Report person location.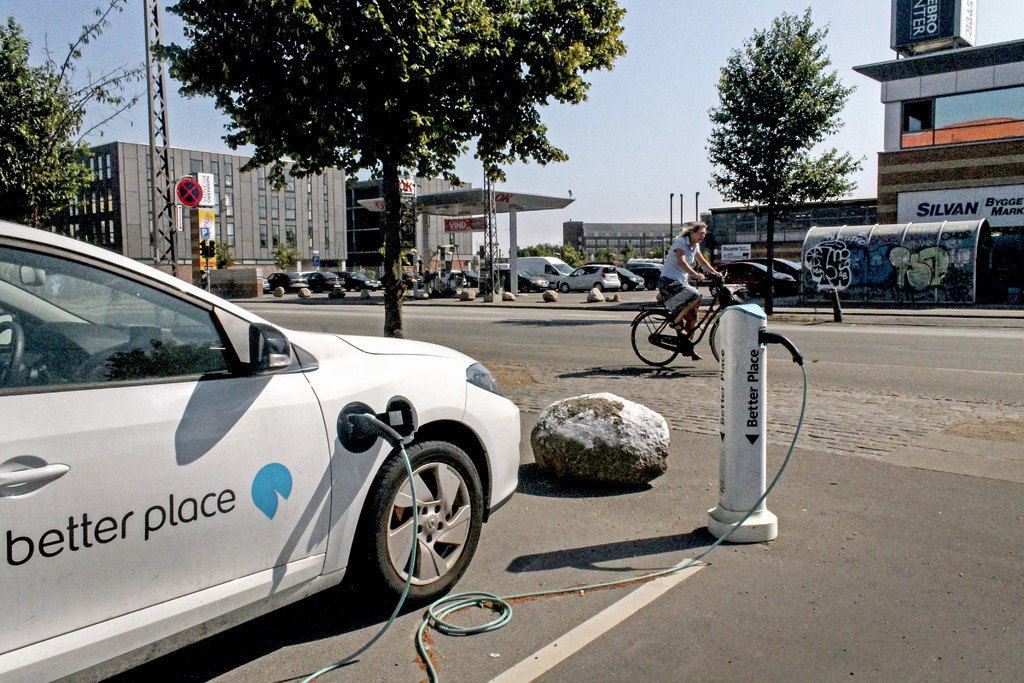
Report: l=662, t=222, r=733, b=349.
